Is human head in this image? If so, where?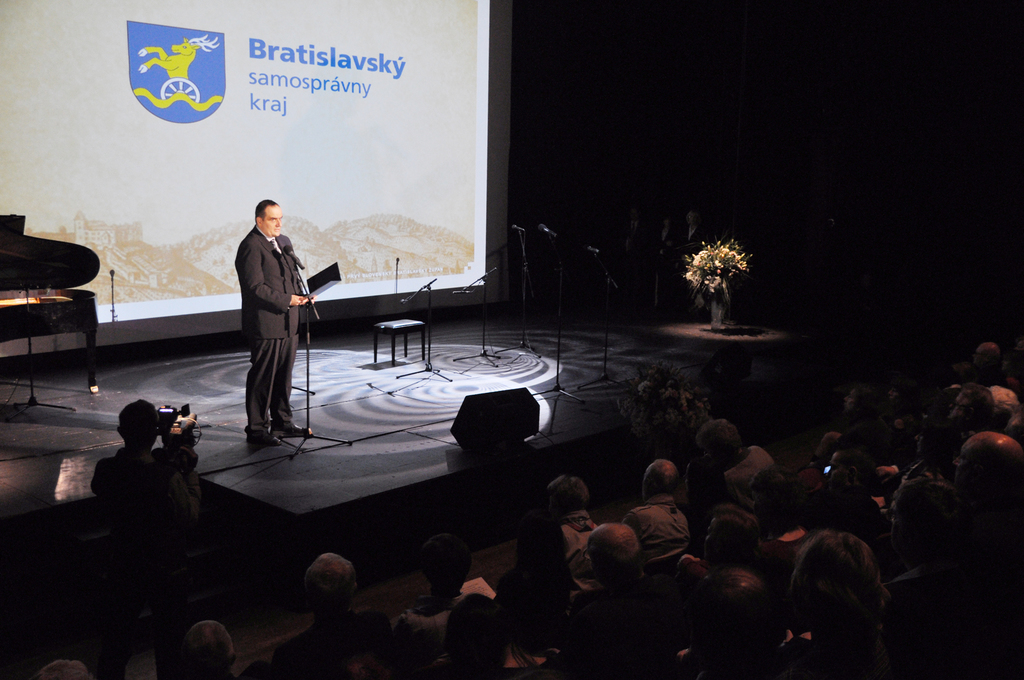
Yes, at <bbox>887, 483, 970, 559</bbox>.
